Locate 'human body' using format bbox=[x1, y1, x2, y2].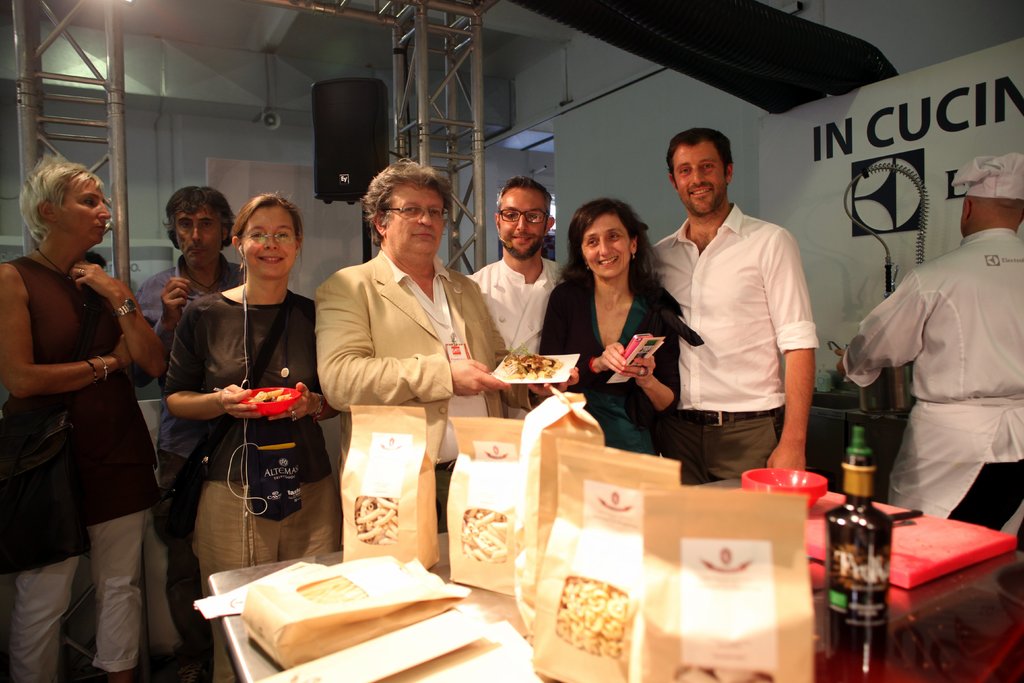
bbox=[650, 130, 814, 474].
